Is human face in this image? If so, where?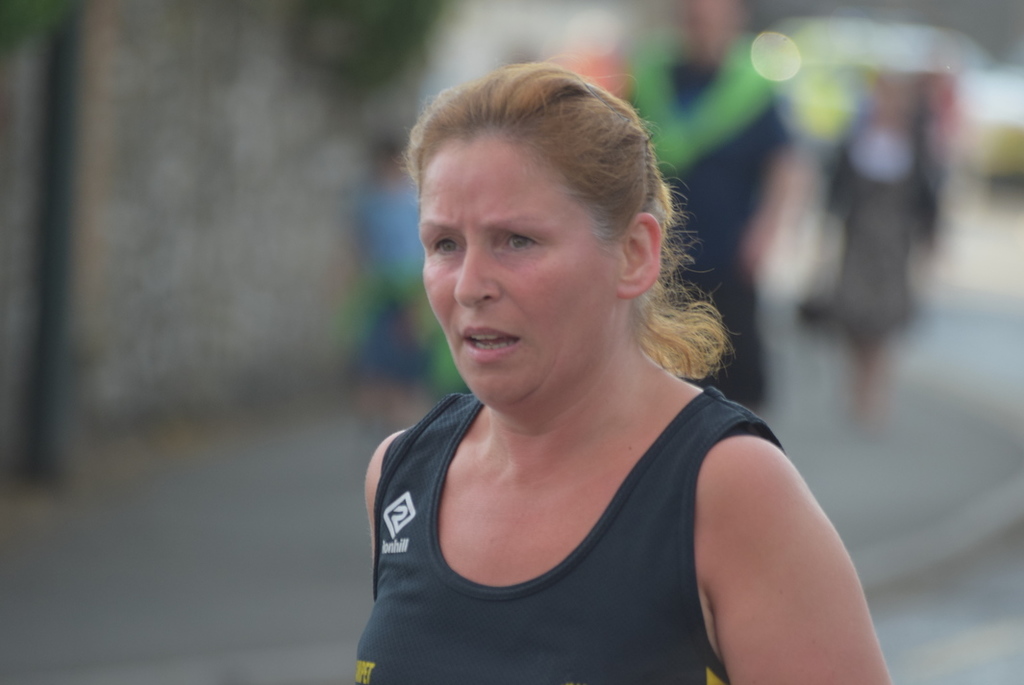
Yes, at BBox(421, 134, 612, 406).
